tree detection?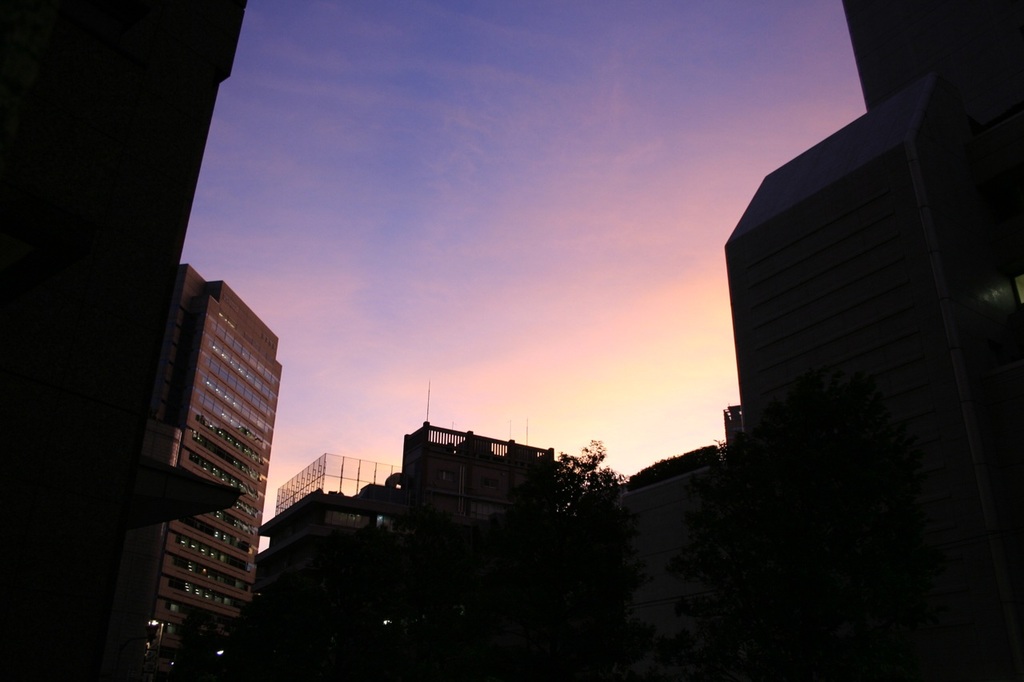
[496,436,631,681]
